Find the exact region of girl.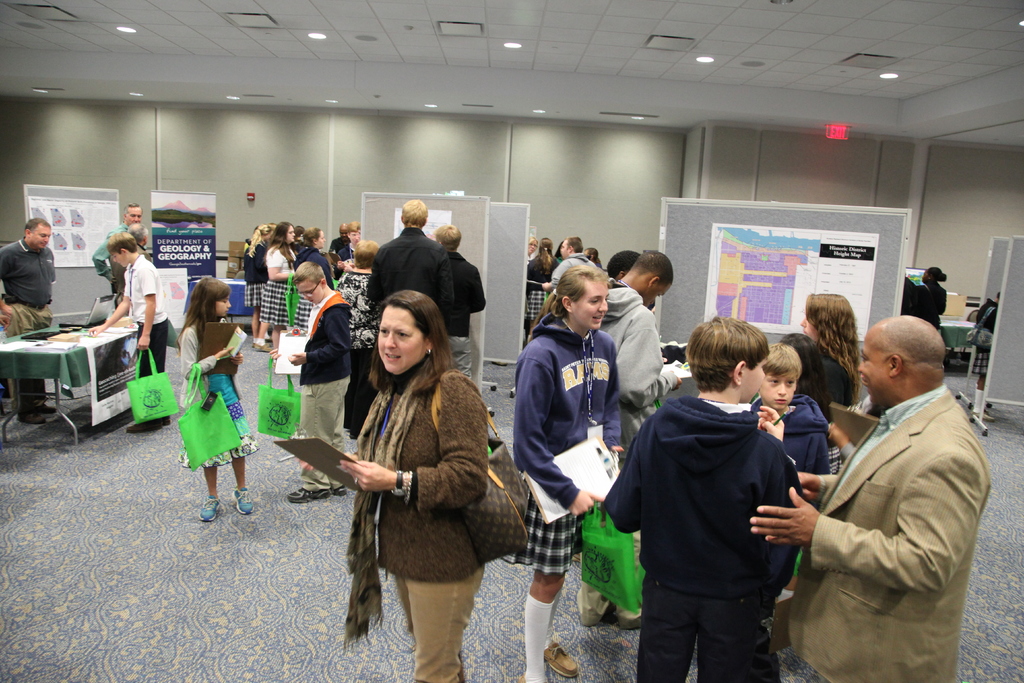
Exact region: (x1=252, y1=210, x2=287, y2=378).
